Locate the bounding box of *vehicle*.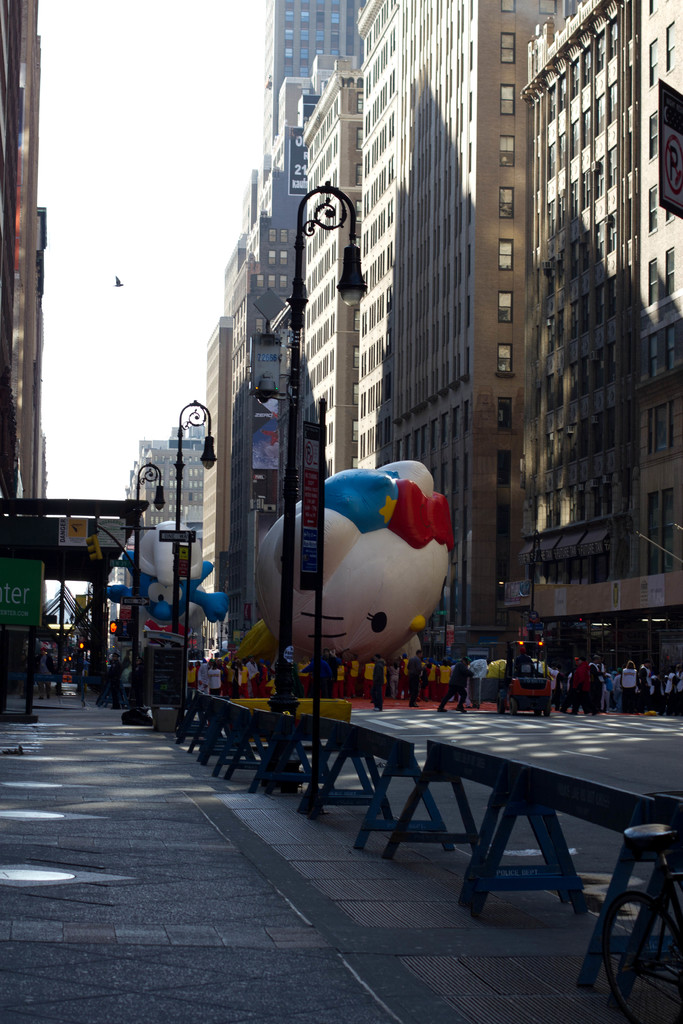
Bounding box: crop(497, 638, 557, 722).
